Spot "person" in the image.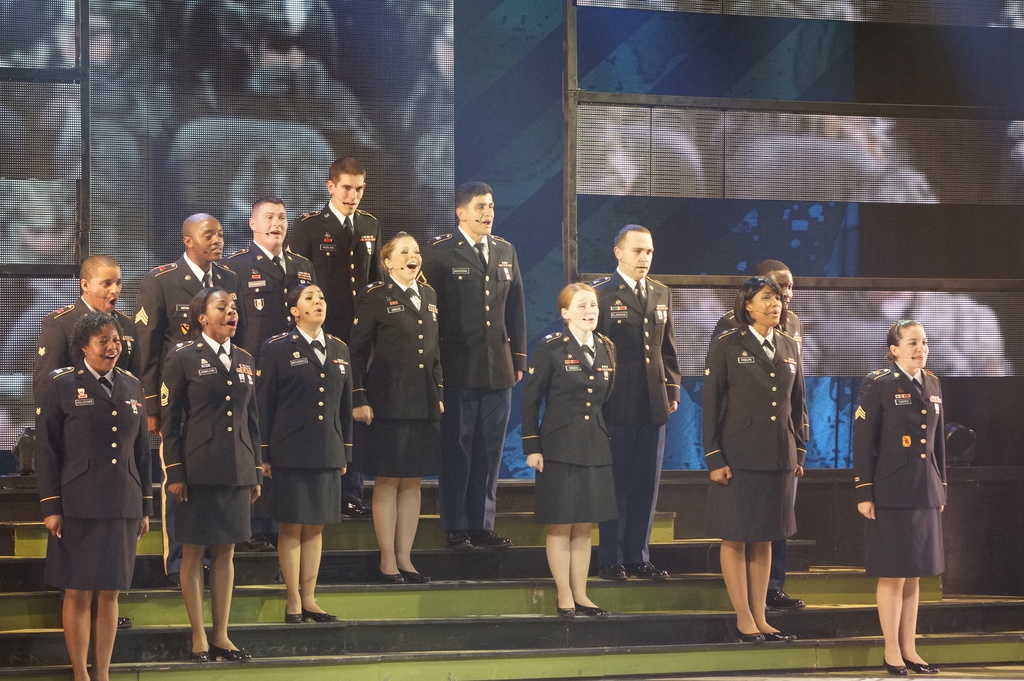
"person" found at <box>592,220,689,586</box>.
